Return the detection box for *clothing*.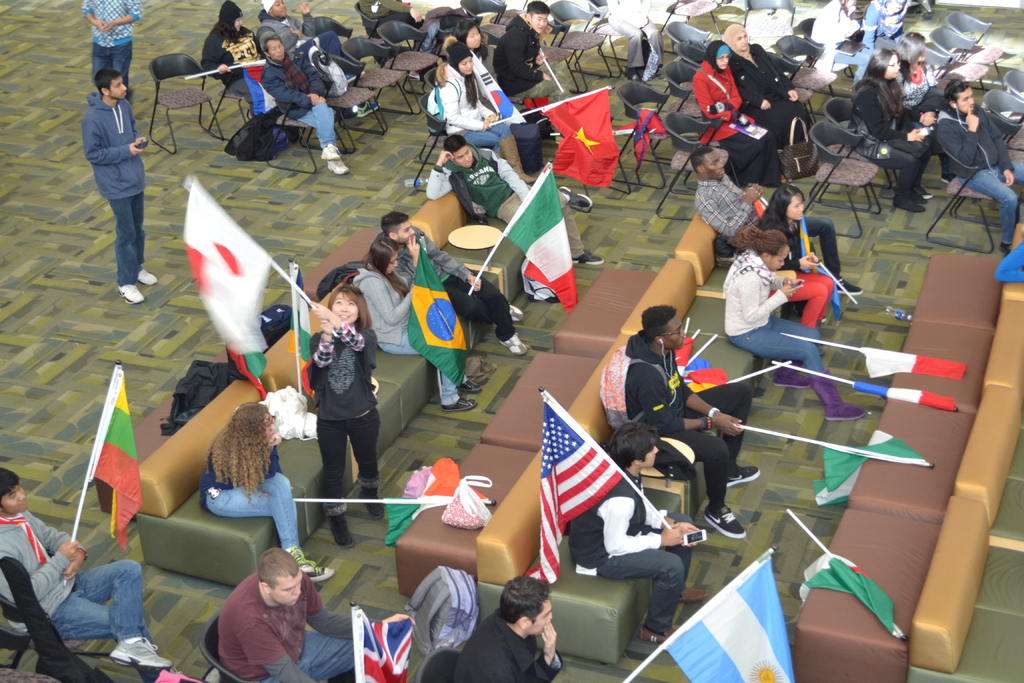
(199,23,258,113).
